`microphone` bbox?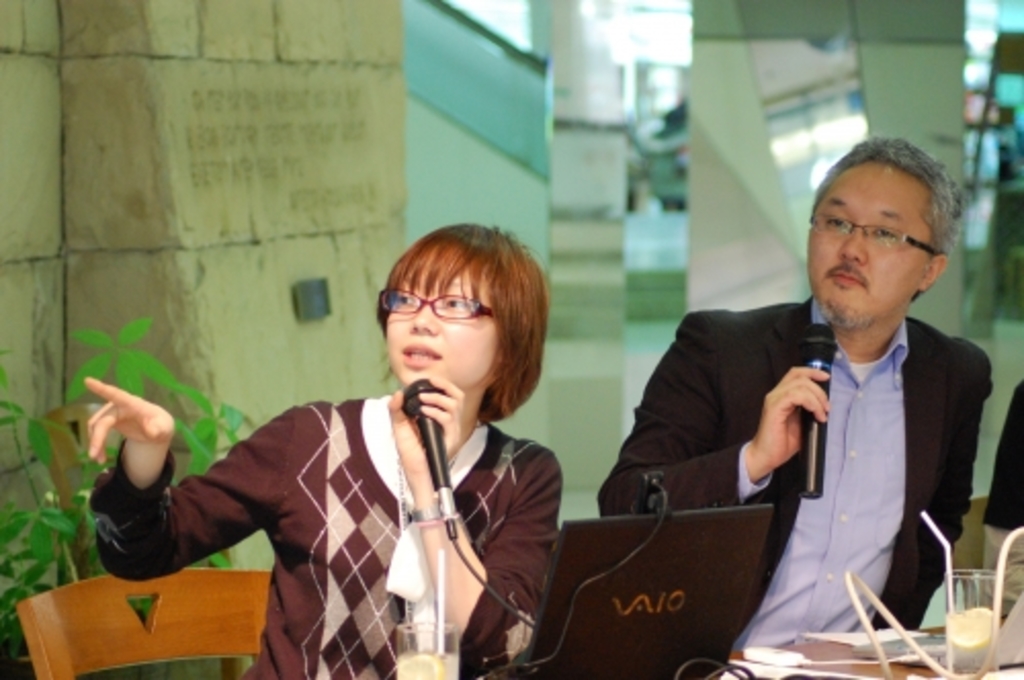
(left=797, top=322, right=840, bottom=508)
